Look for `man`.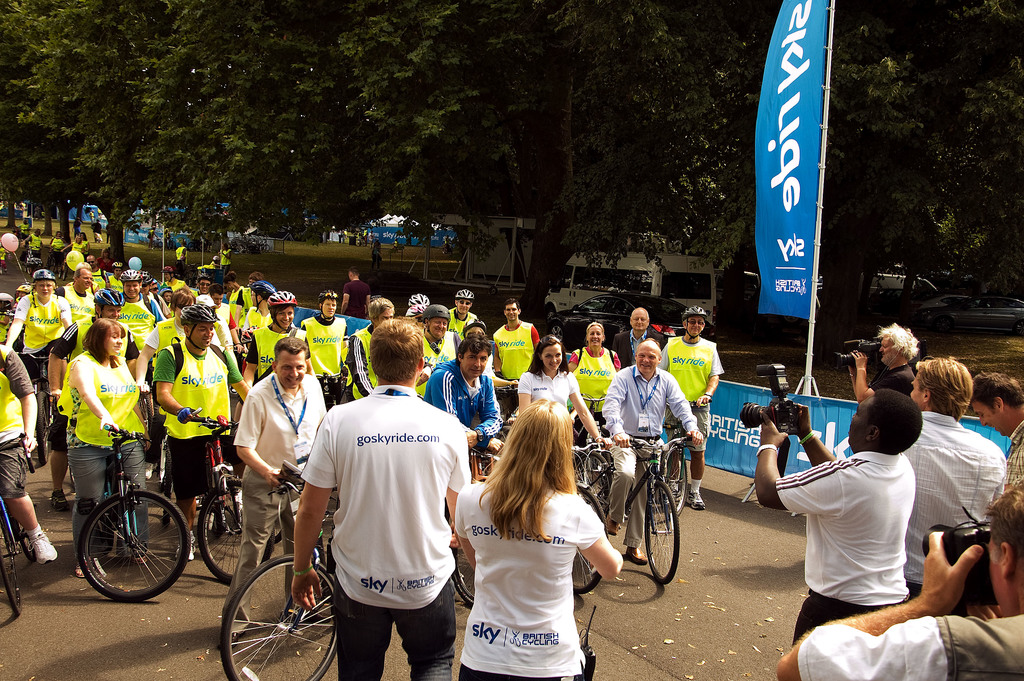
Found: select_region(153, 302, 250, 554).
